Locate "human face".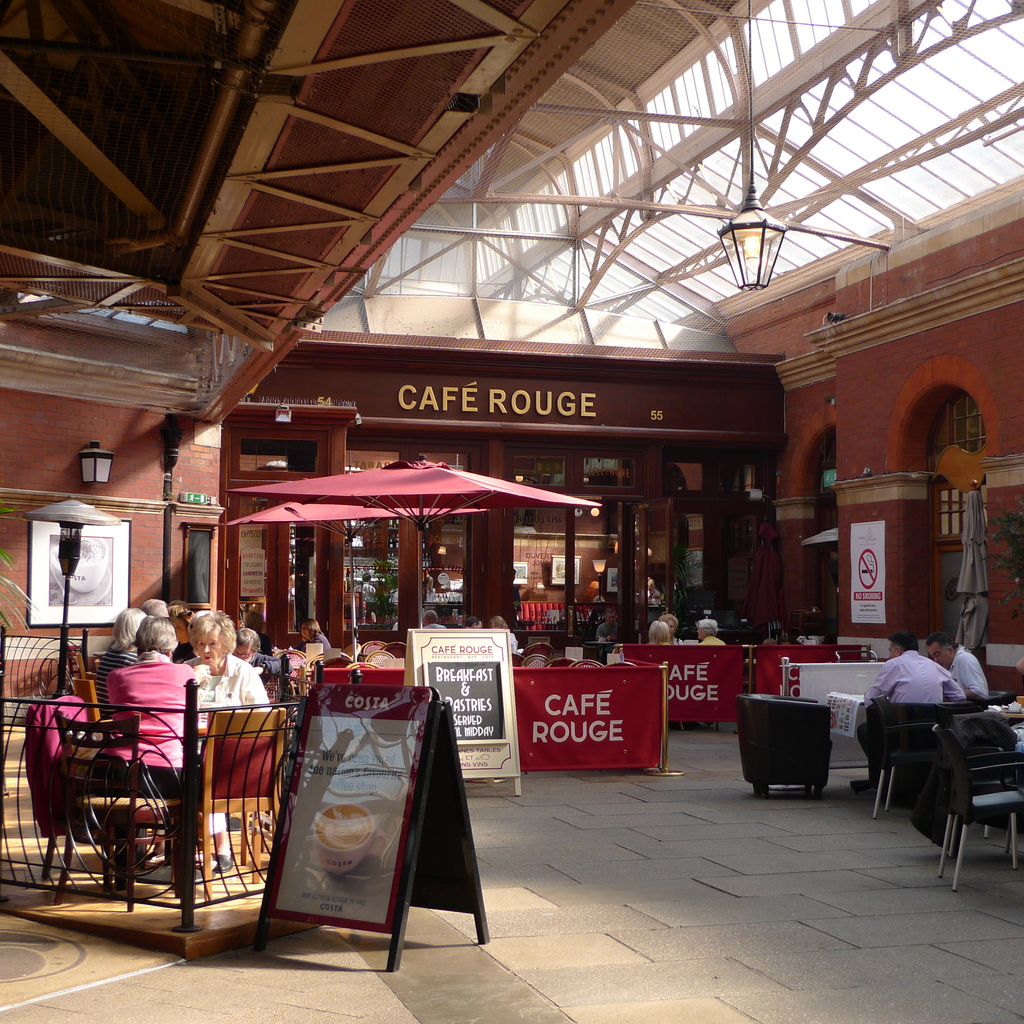
Bounding box: {"left": 927, "top": 646, "right": 950, "bottom": 671}.
